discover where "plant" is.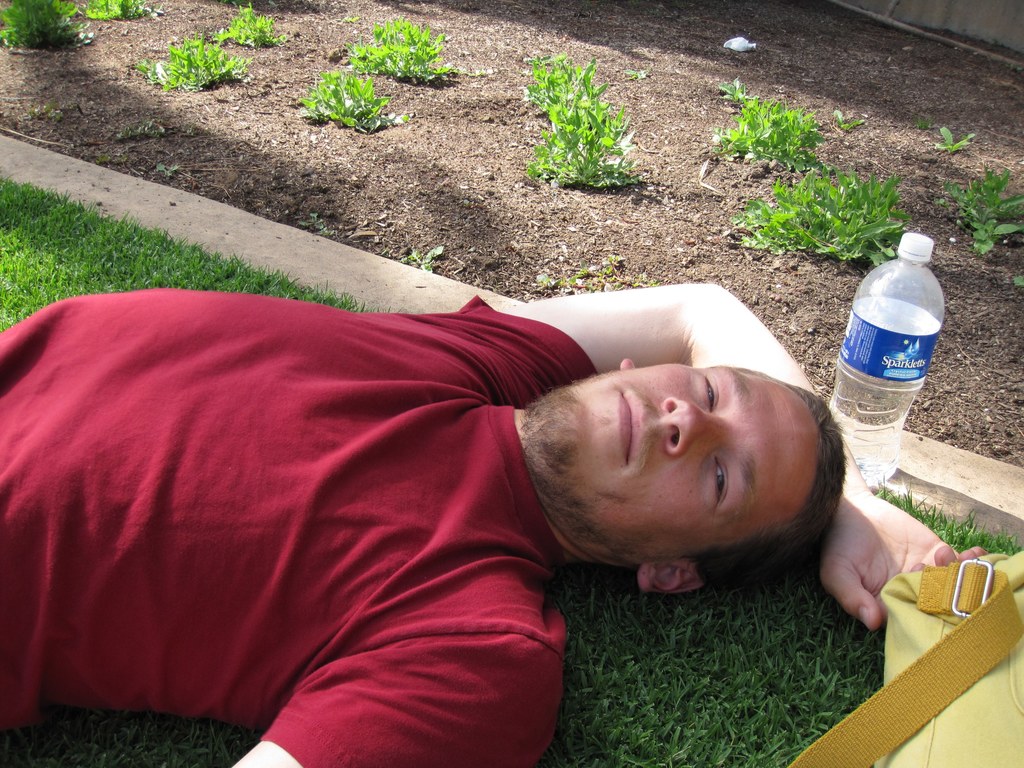
Discovered at left=710, top=67, right=834, bottom=169.
